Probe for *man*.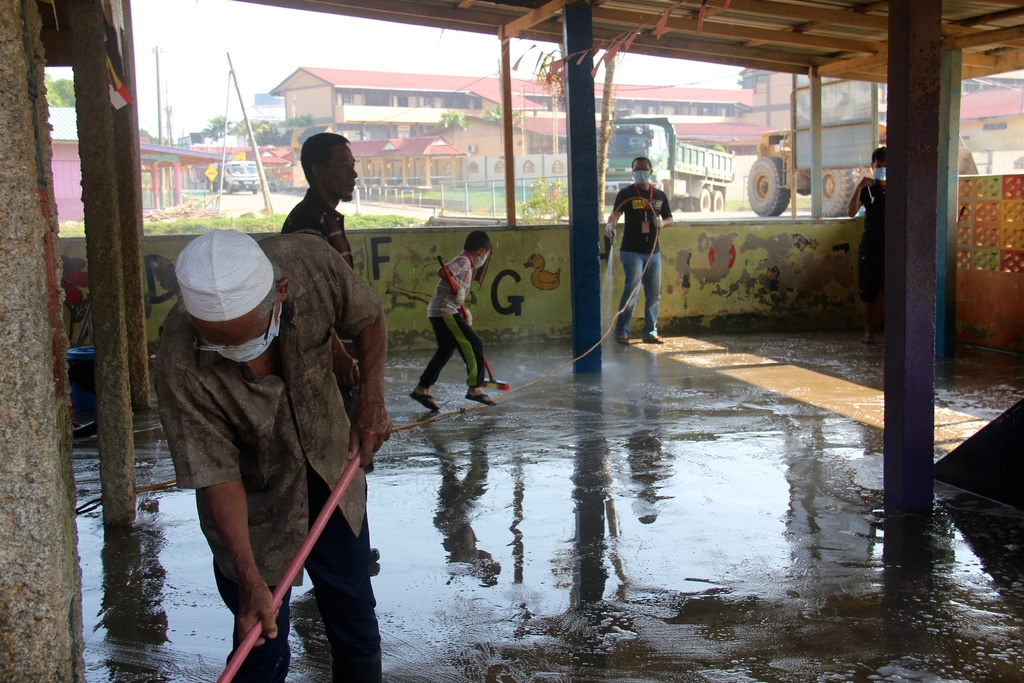
Probe result: [603,152,682,340].
